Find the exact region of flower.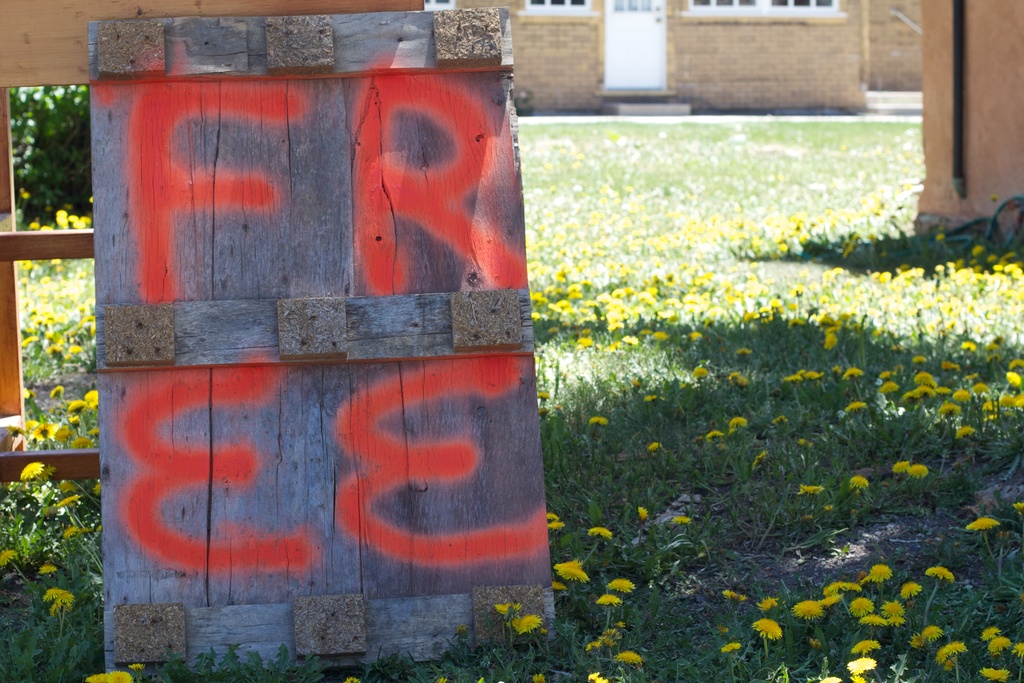
Exact region: [850,675,868,682].
